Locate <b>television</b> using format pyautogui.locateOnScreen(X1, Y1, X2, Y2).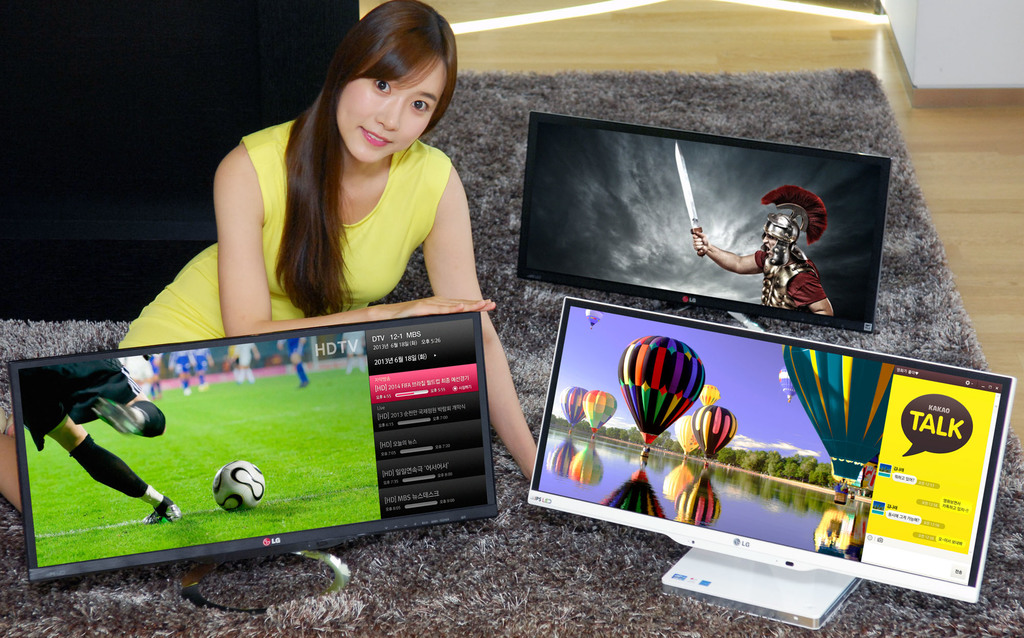
pyautogui.locateOnScreen(514, 113, 886, 333).
